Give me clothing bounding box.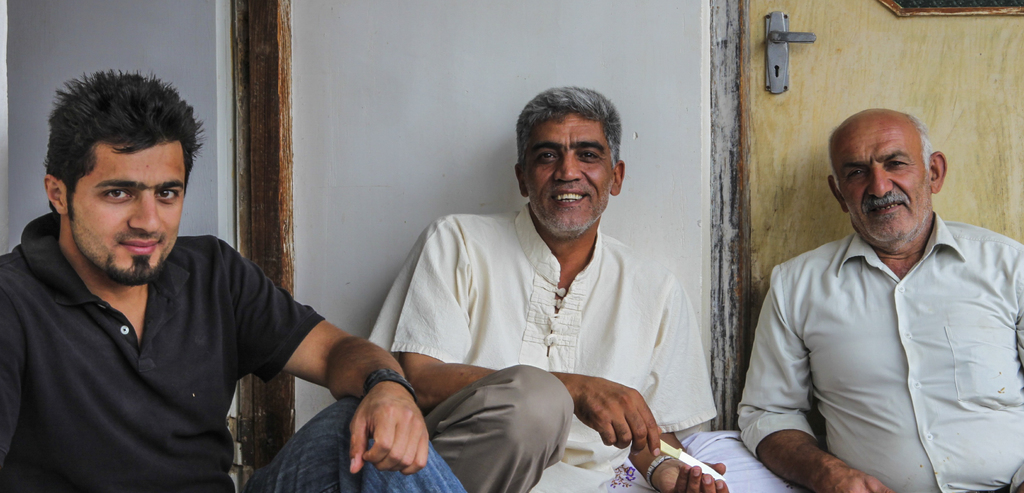
372,207,717,492.
